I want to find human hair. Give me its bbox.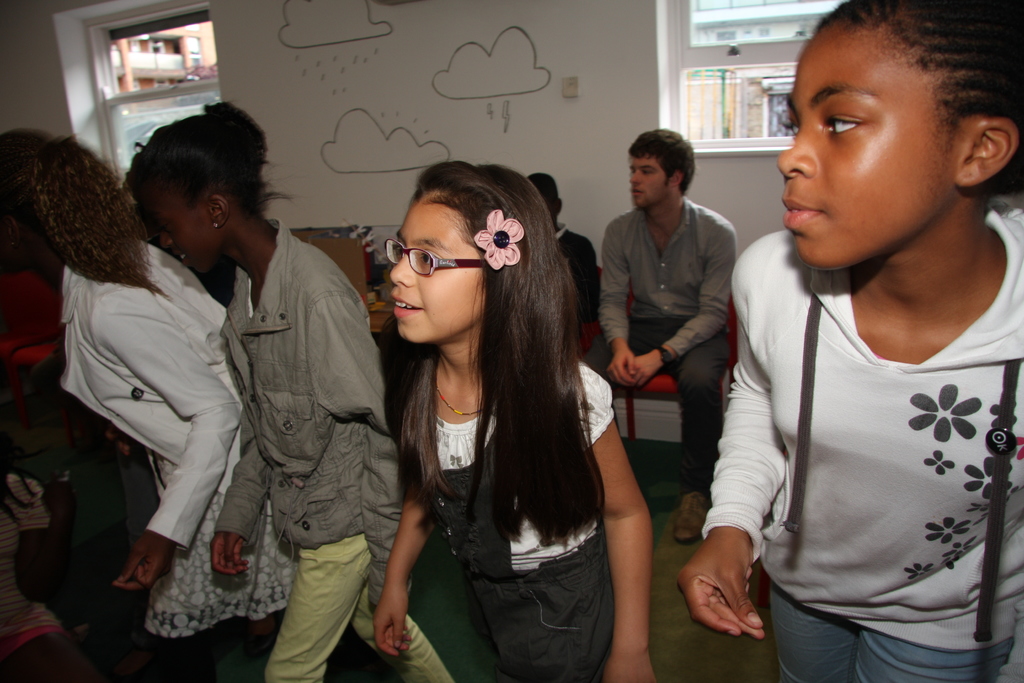
<bbox>0, 126, 161, 297</bbox>.
